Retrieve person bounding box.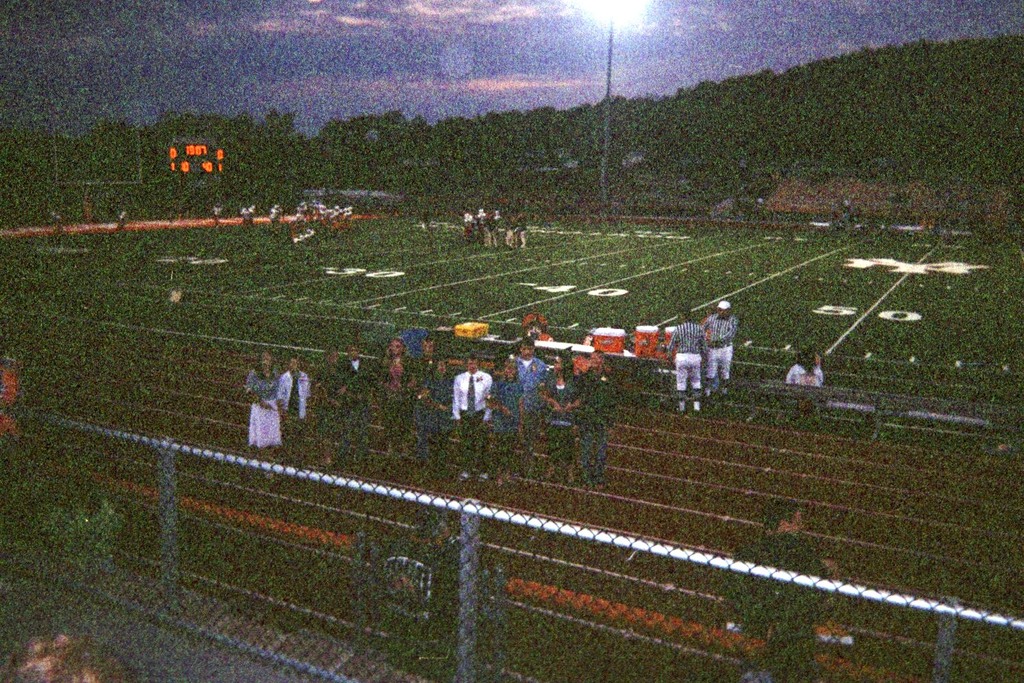
Bounding box: left=272, top=356, right=315, bottom=440.
